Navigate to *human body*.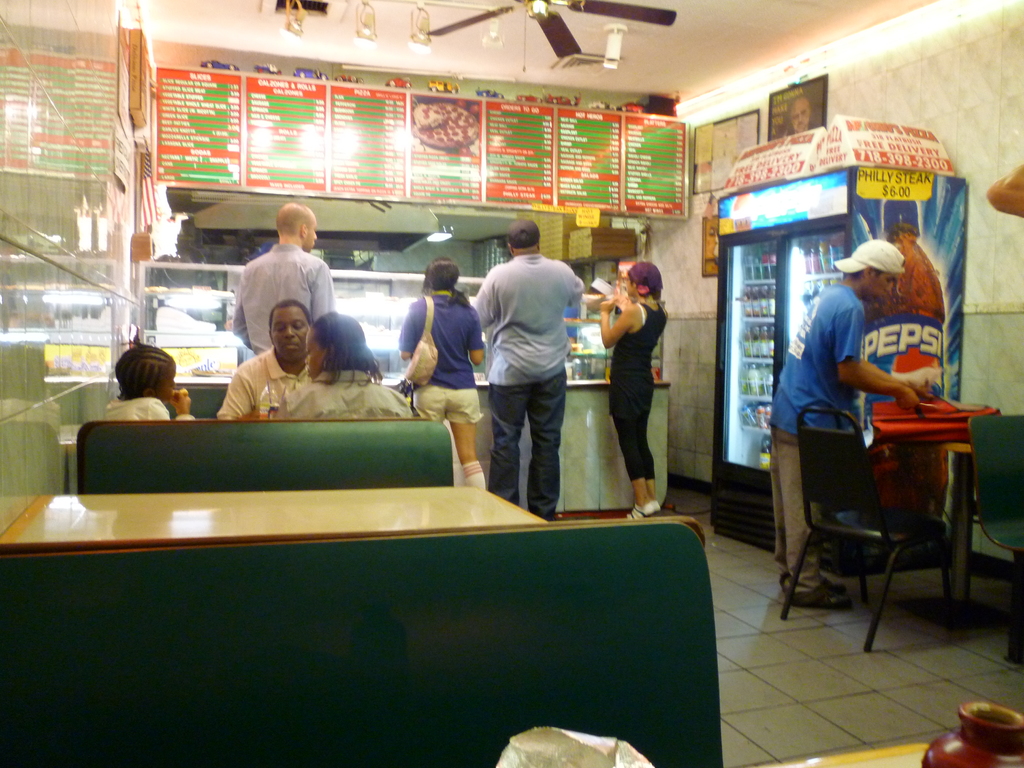
Navigation target: (273, 373, 416, 428).
